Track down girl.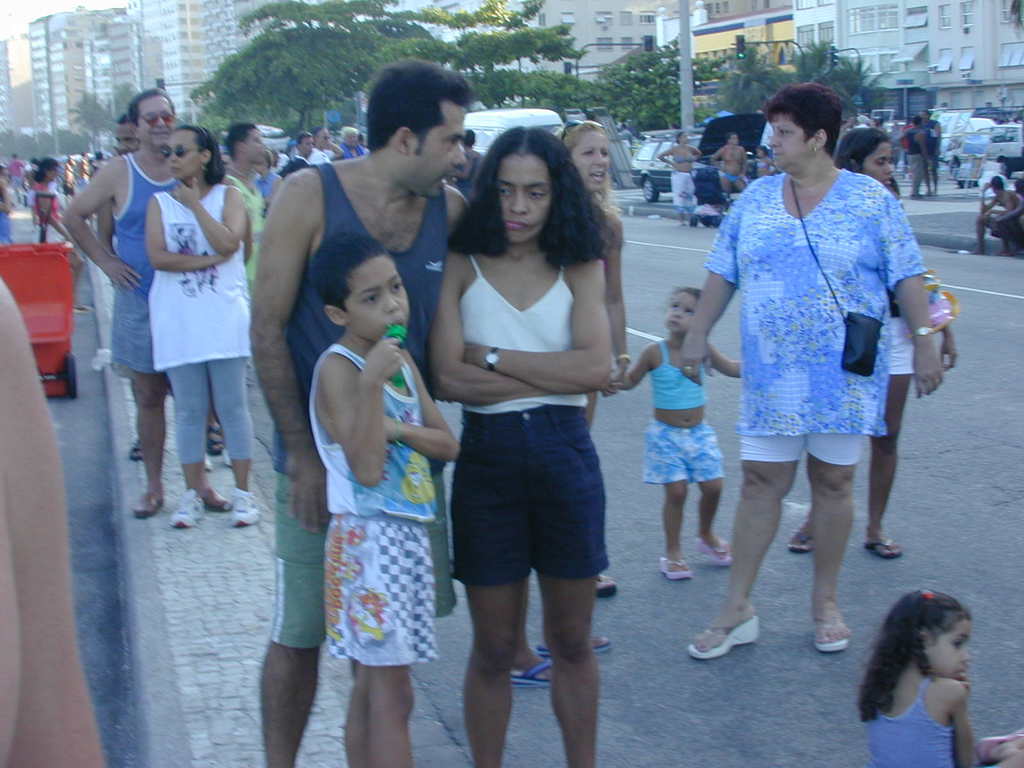
Tracked to bbox=(782, 127, 960, 568).
